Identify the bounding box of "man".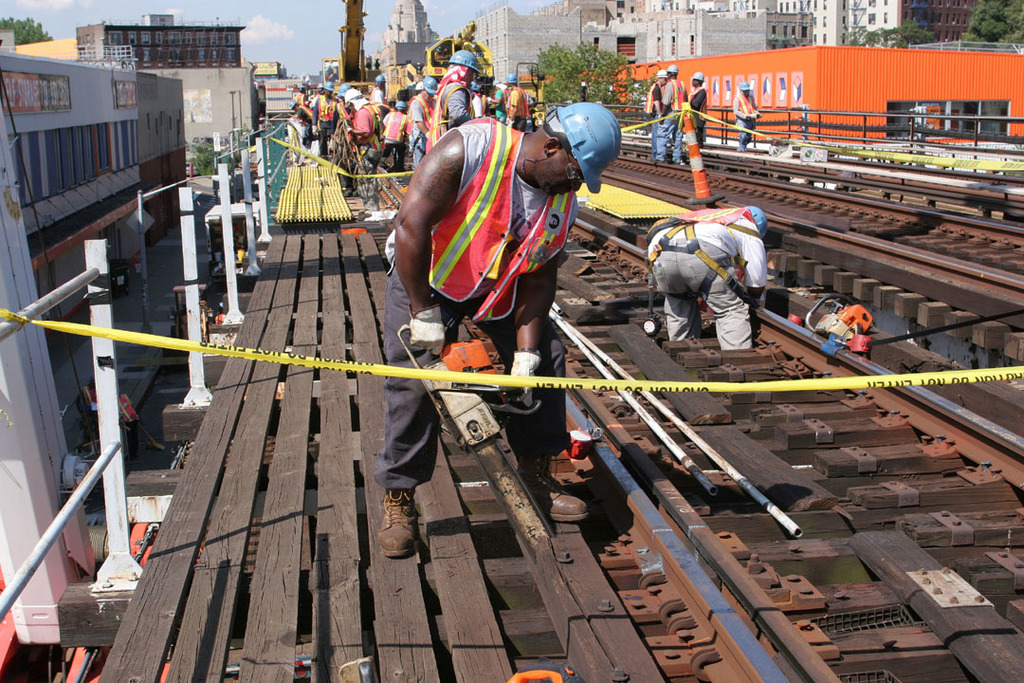
rect(432, 48, 484, 146).
